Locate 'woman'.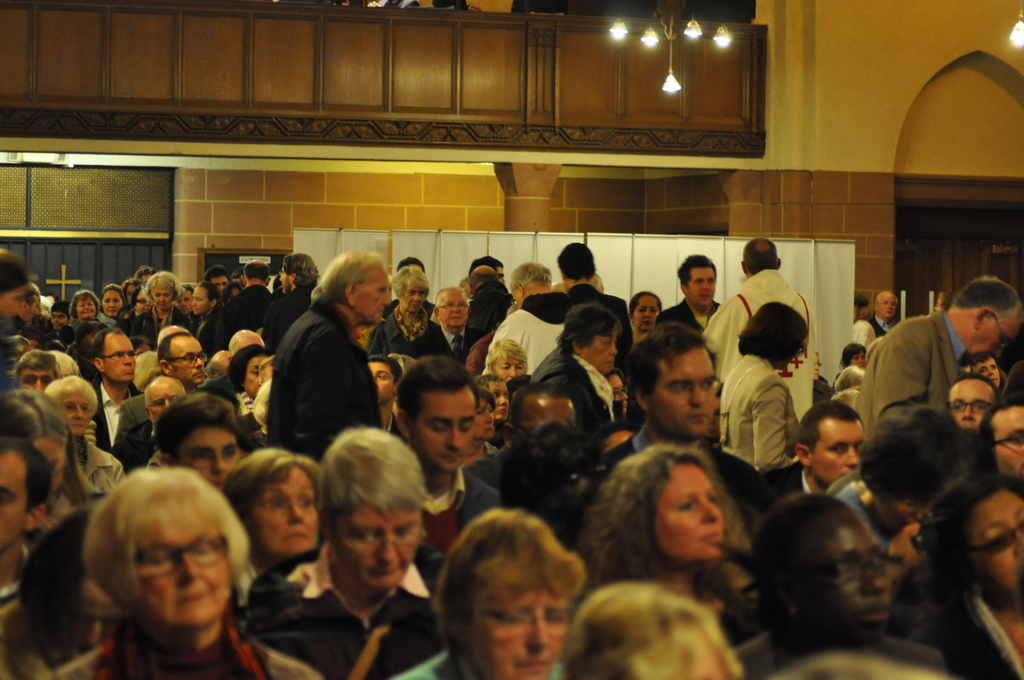
Bounding box: <bbox>729, 490, 936, 679</bbox>.
